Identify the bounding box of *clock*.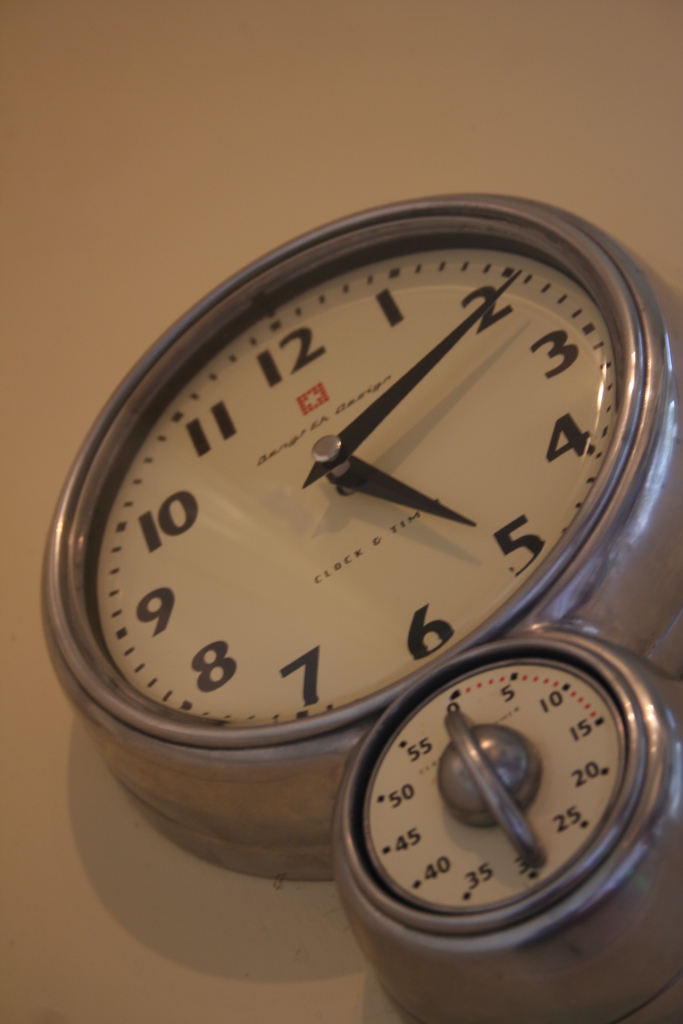
l=46, t=188, r=682, b=879.
